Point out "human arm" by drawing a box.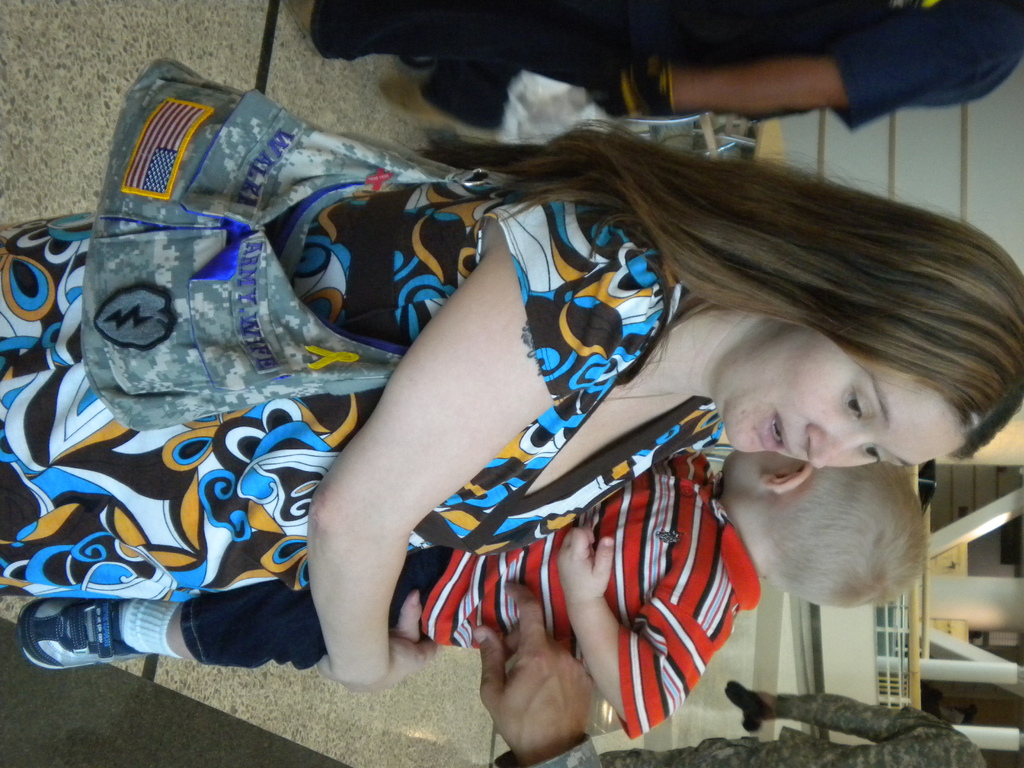
BBox(278, 245, 619, 700).
